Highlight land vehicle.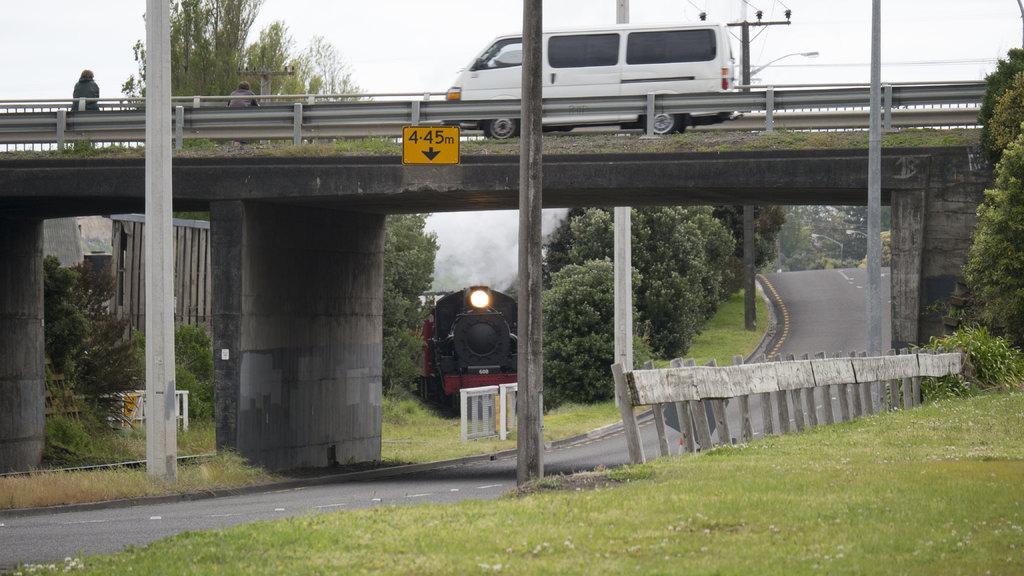
Highlighted region: 447/23/735/136.
